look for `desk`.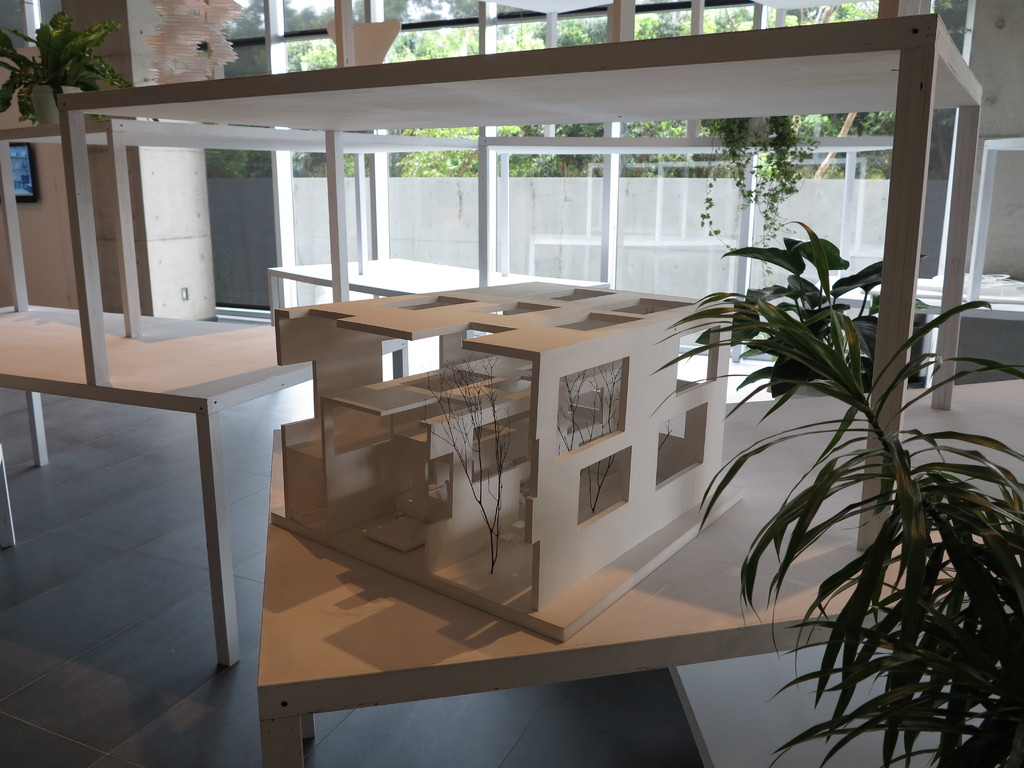
Found: rect(256, 378, 1023, 767).
